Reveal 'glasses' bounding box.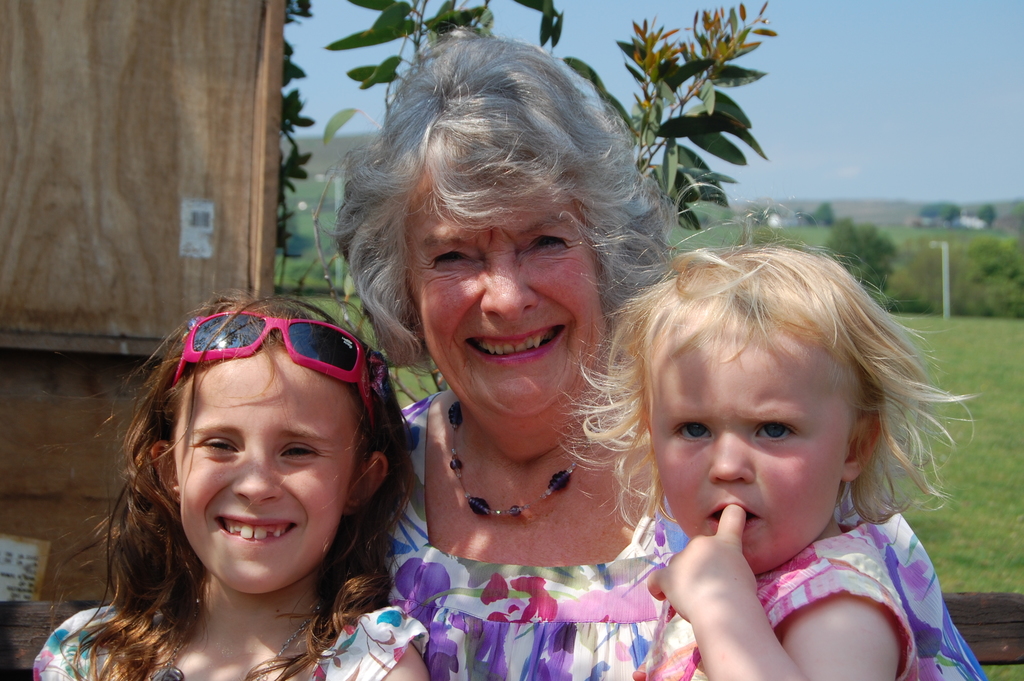
Revealed: <box>170,309,379,441</box>.
